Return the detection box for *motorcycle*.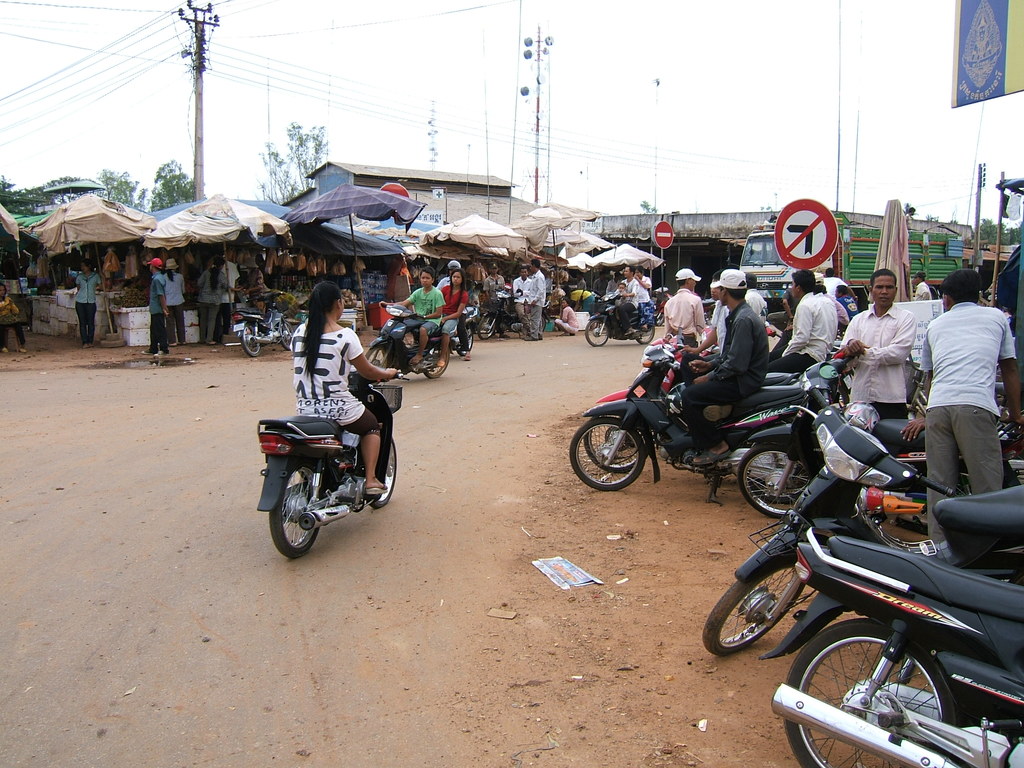
(753,523,1023,767).
